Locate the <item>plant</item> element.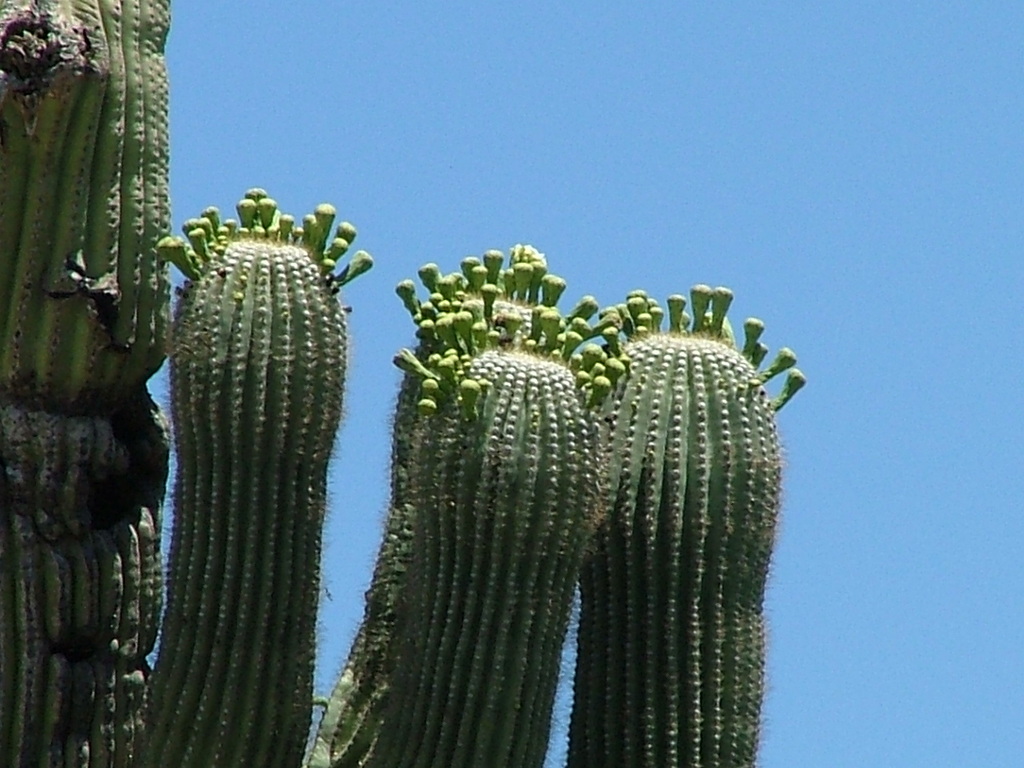
Element bbox: box=[0, 0, 210, 767].
